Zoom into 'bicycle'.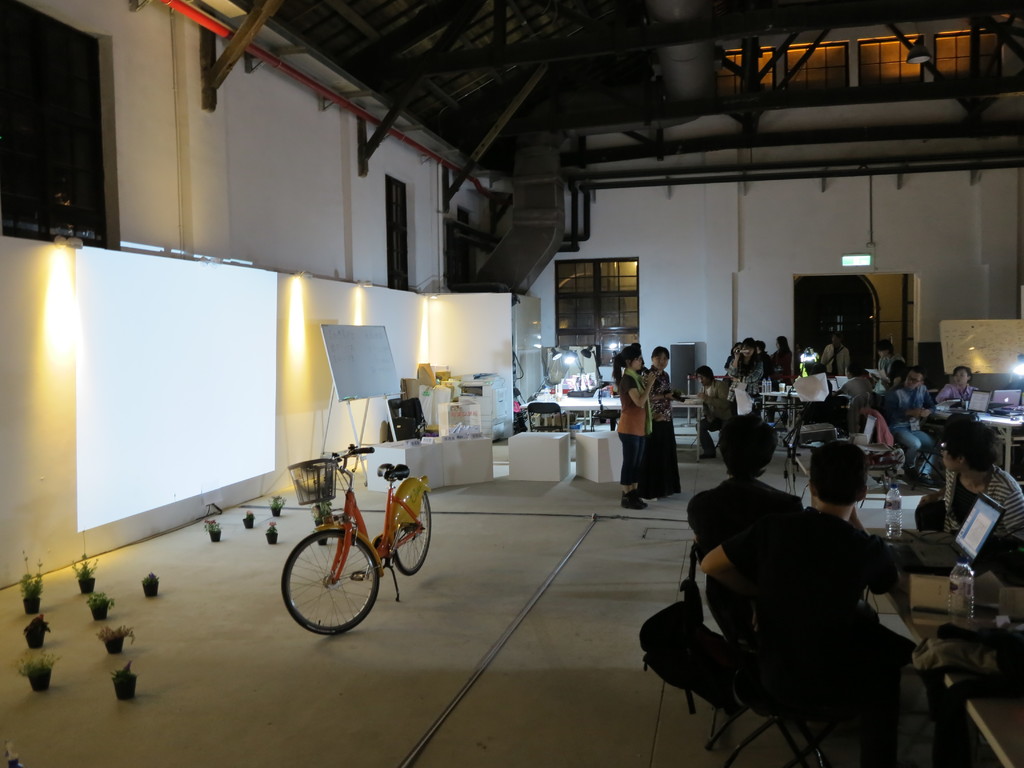
Zoom target: [x1=281, y1=444, x2=434, y2=632].
